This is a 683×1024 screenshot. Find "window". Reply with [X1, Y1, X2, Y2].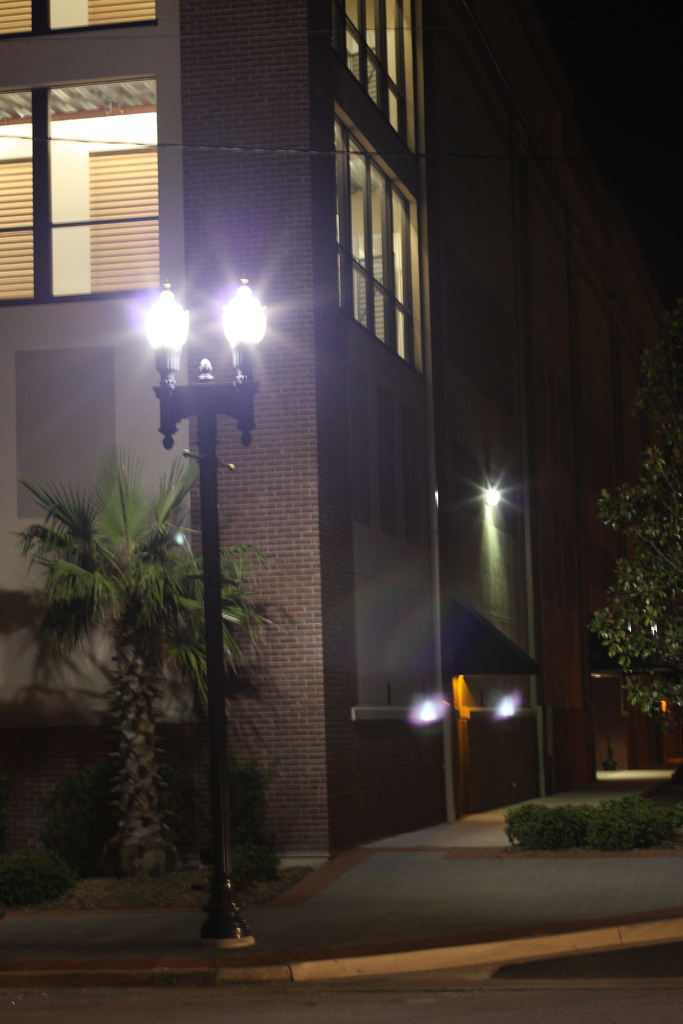
[400, 404, 421, 540].
